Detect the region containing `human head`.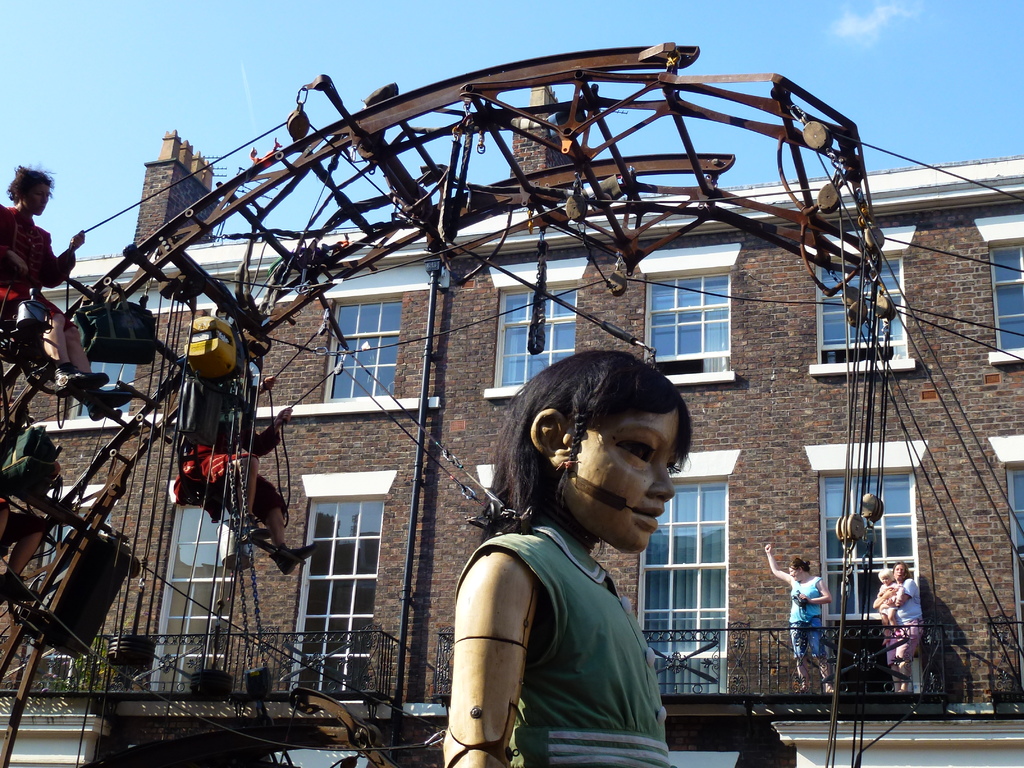
box(15, 168, 57, 214).
